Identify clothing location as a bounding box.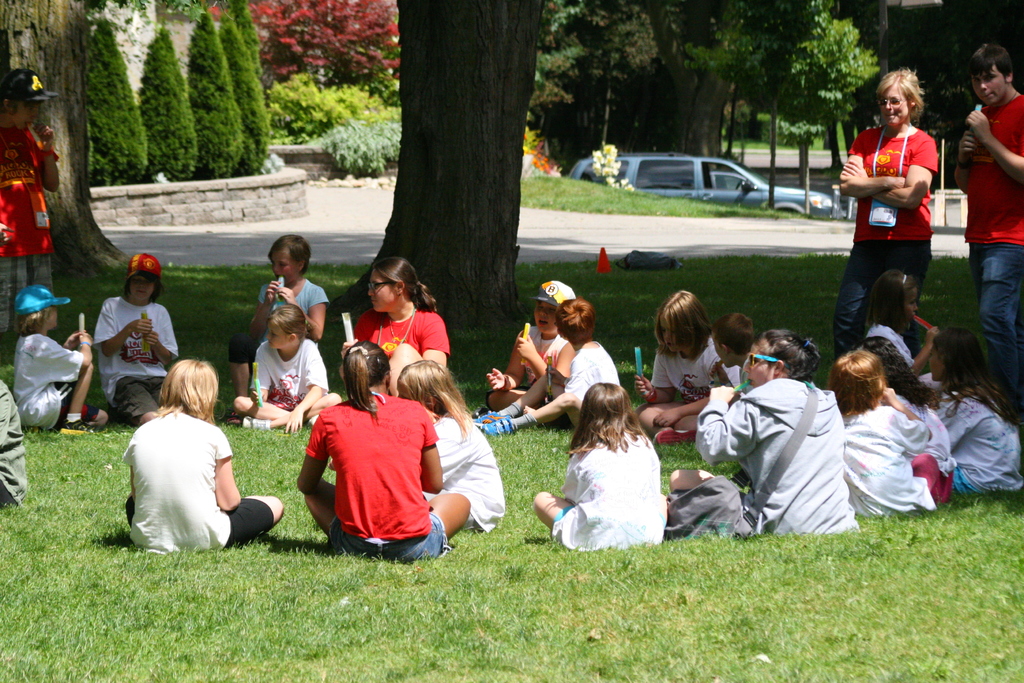
{"left": 892, "top": 383, "right": 957, "bottom": 513}.
